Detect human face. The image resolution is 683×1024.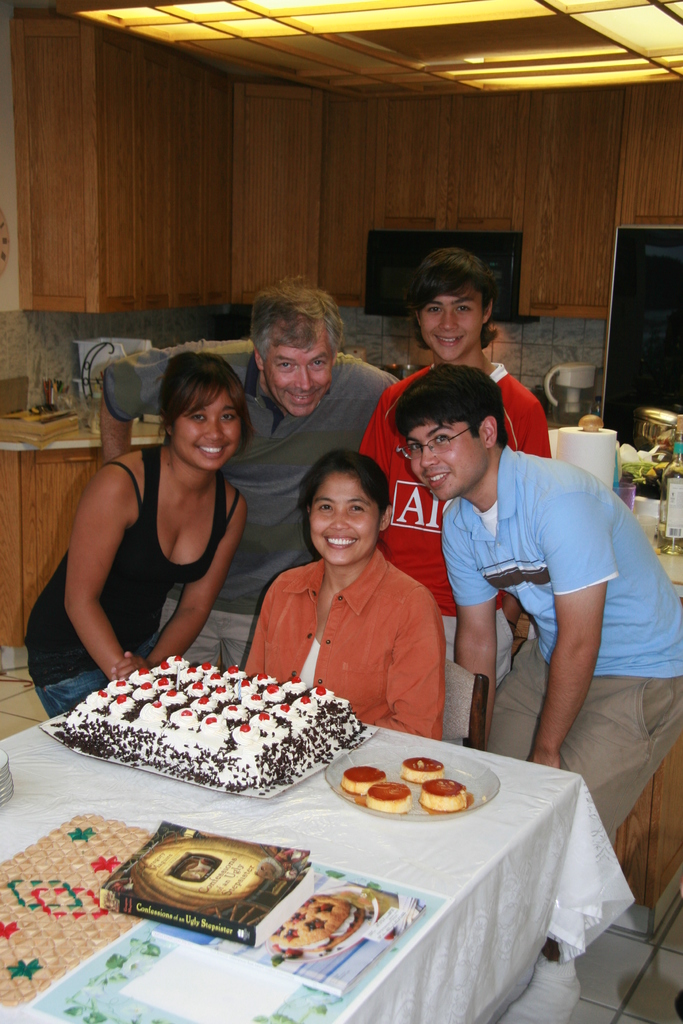
l=406, t=417, r=490, b=499.
